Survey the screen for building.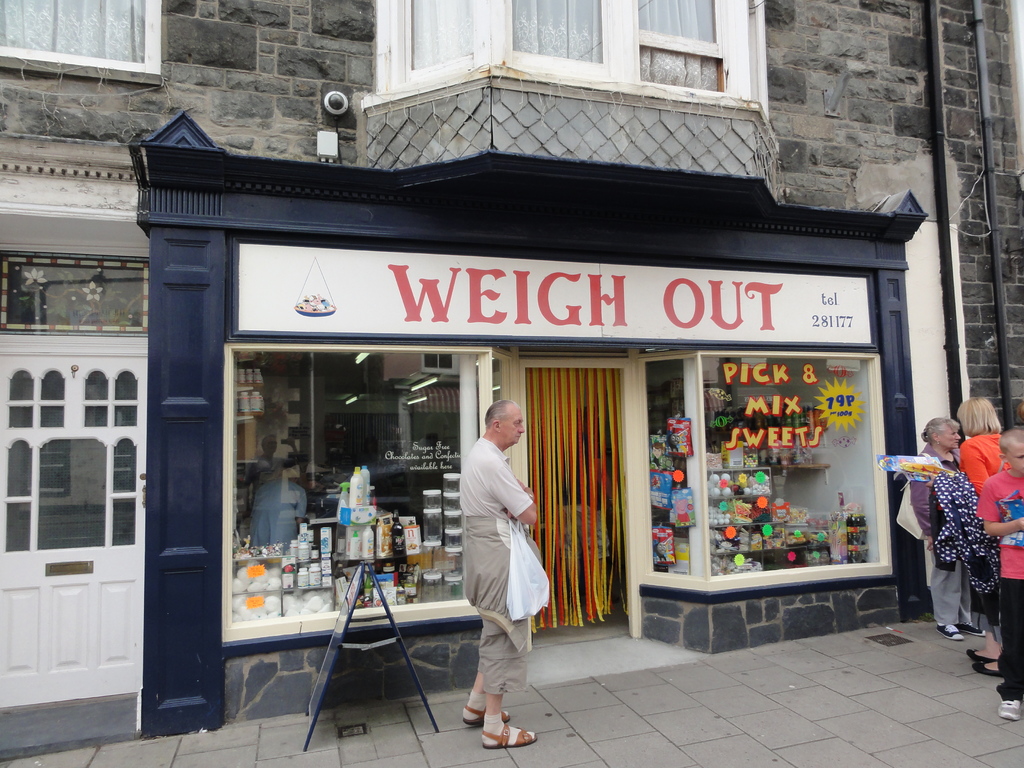
Survey found: 45 23 948 653.
